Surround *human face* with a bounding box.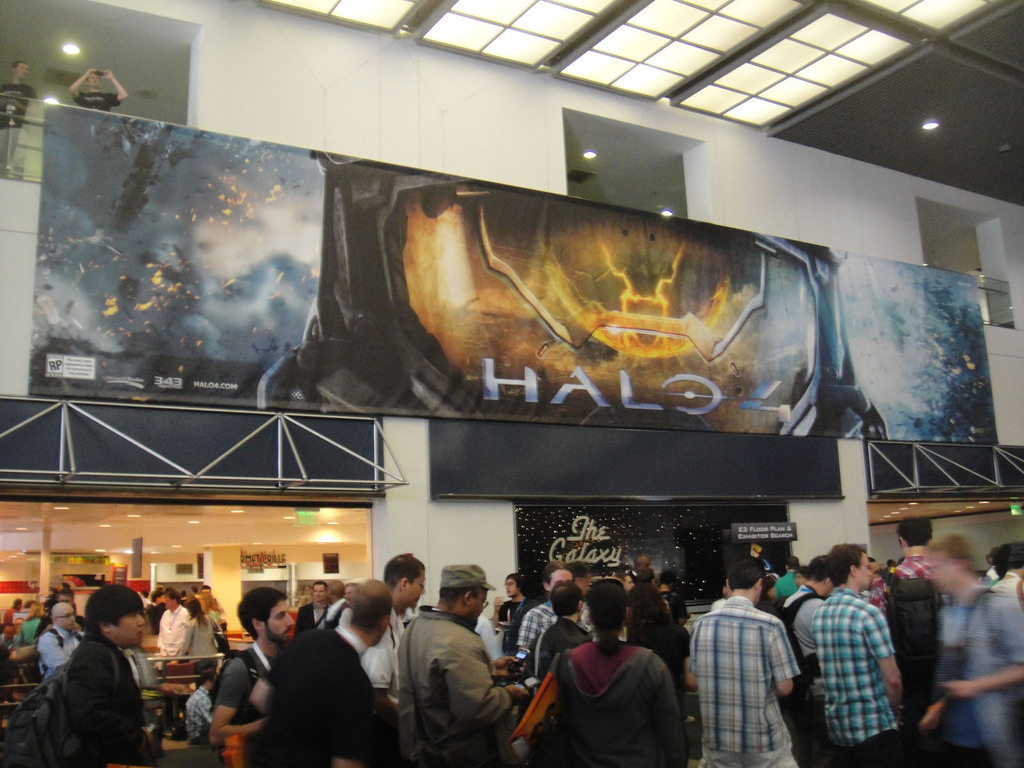
813, 576, 828, 595.
